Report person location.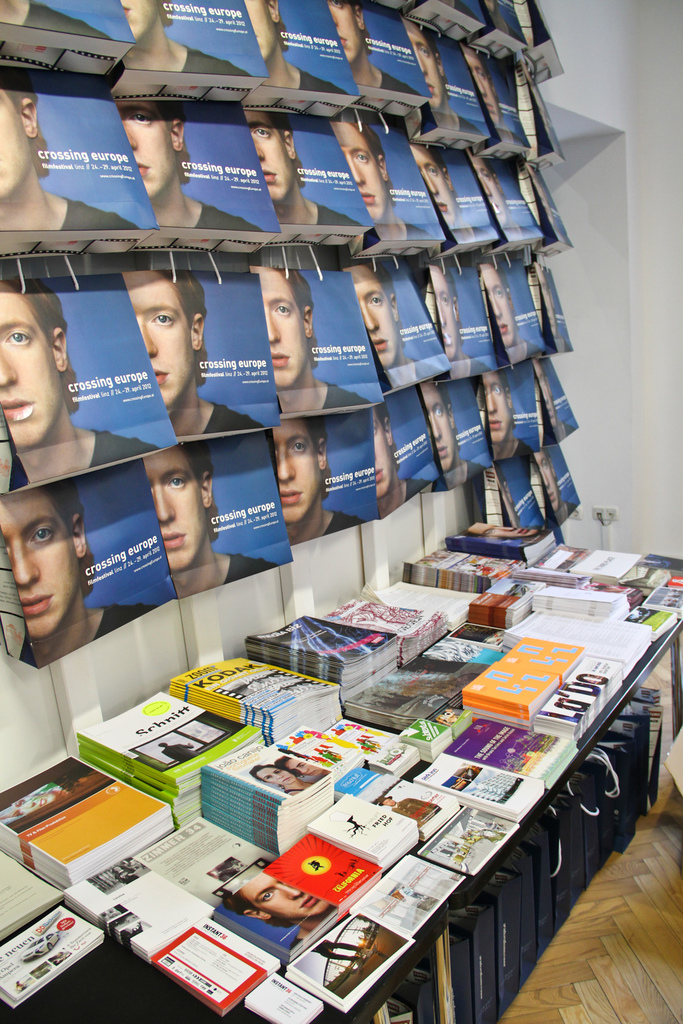
Report: bbox=(120, 0, 253, 76).
